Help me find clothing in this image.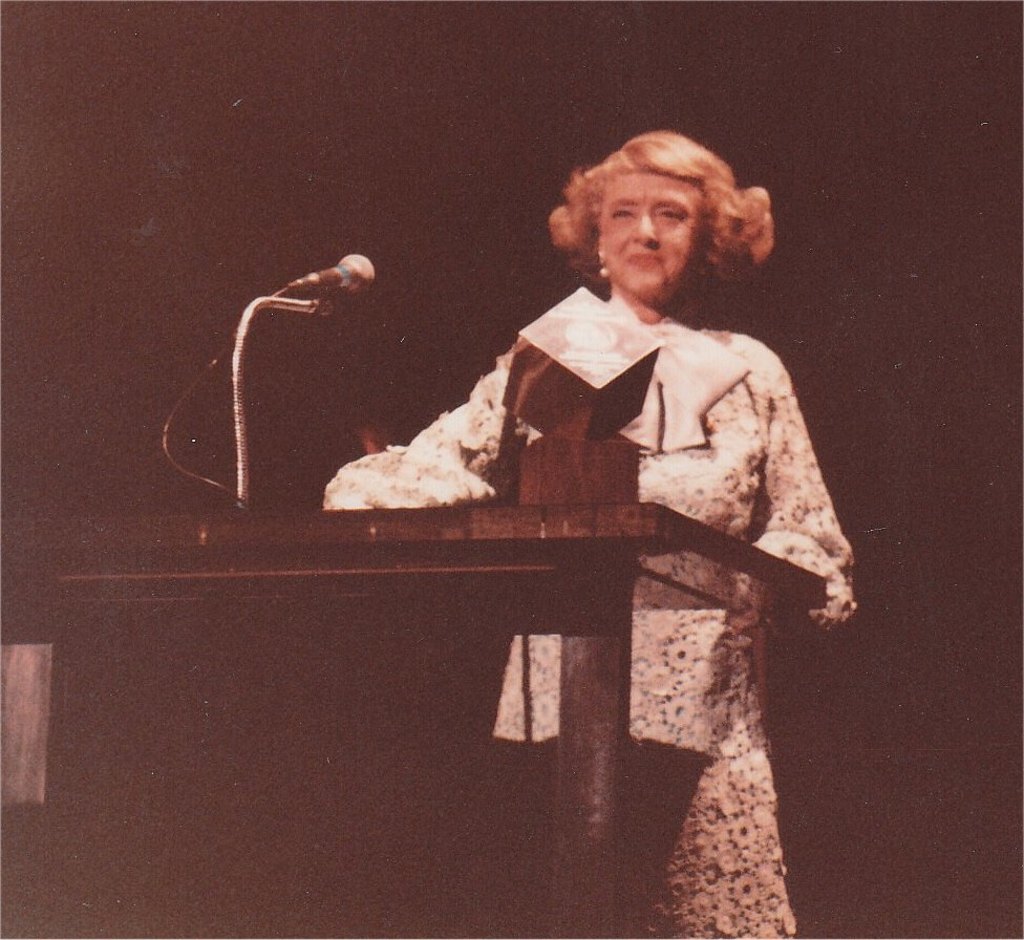
Found it: (x1=405, y1=234, x2=842, y2=790).
